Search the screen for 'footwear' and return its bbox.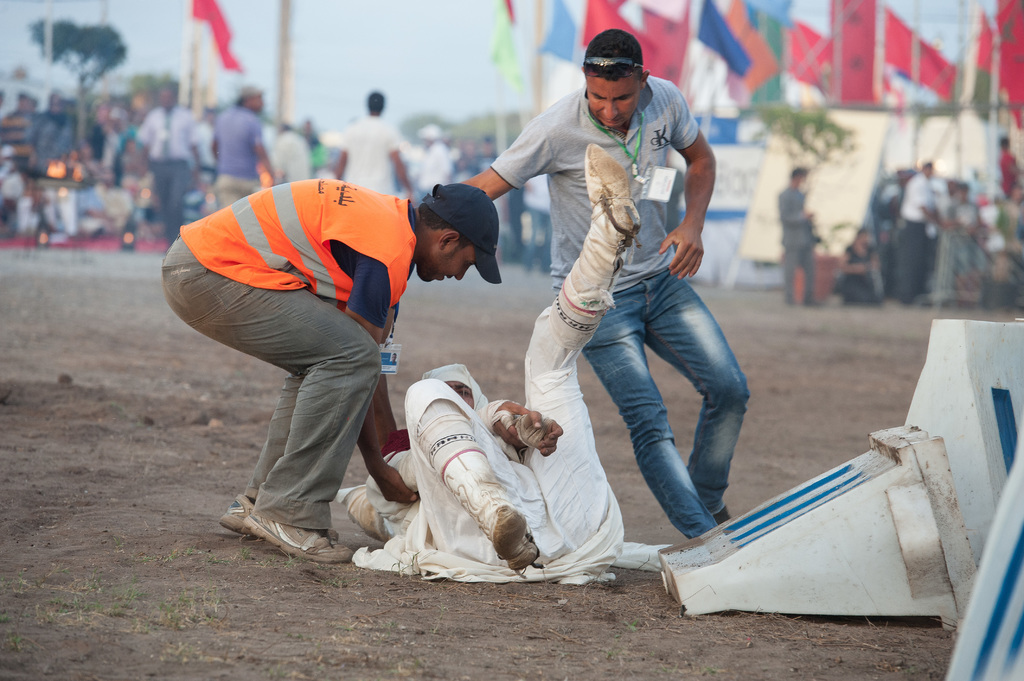
Found: [x1=488, y1=508, x2=547, y2=570].
